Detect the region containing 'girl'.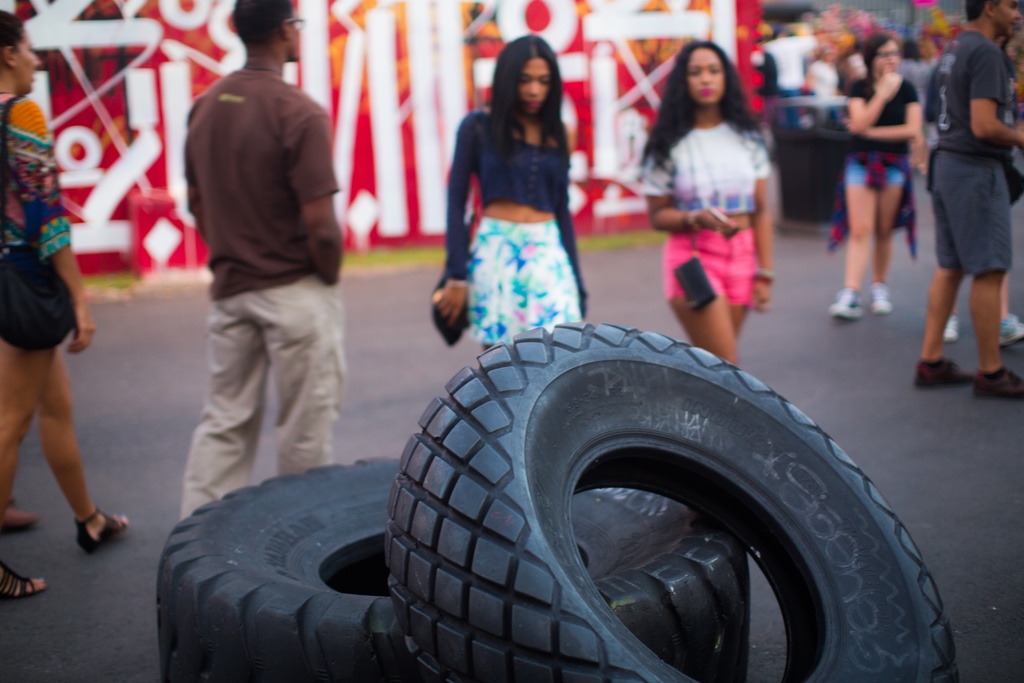
crop(637, 34, 777, 370).
